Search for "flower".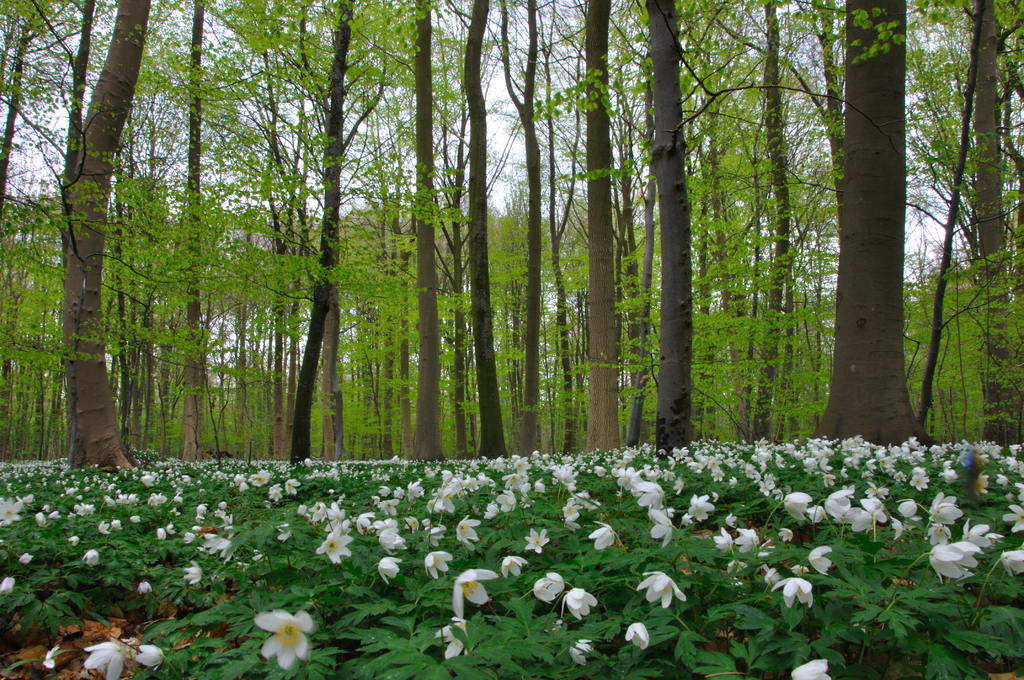
Found at rect(556, 490, 579, 518).
